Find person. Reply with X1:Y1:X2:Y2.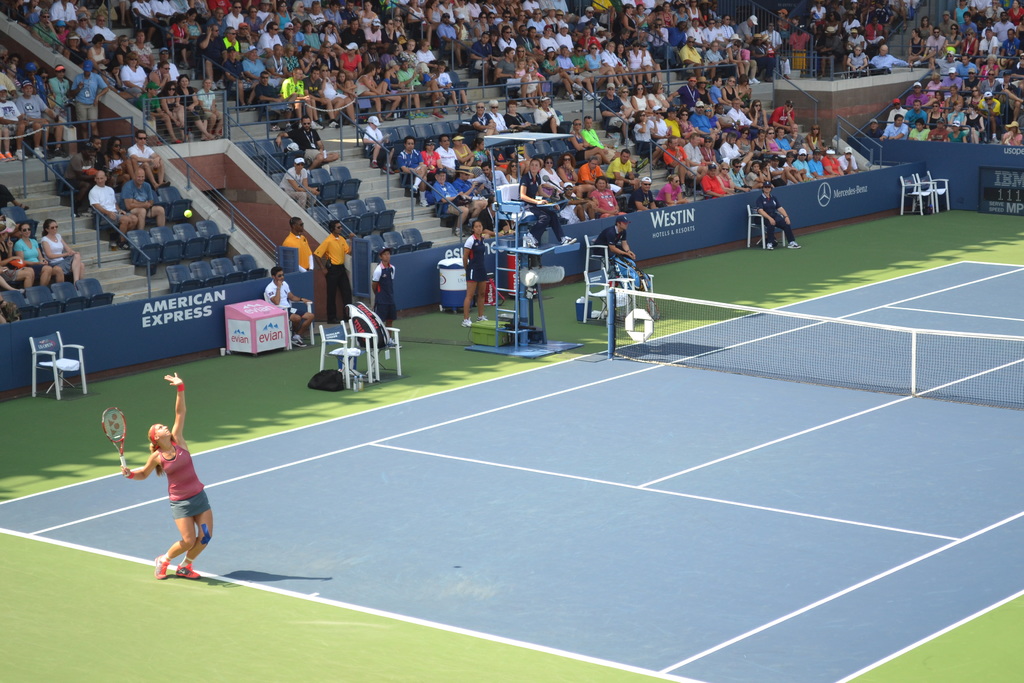
769:0:894:74.
